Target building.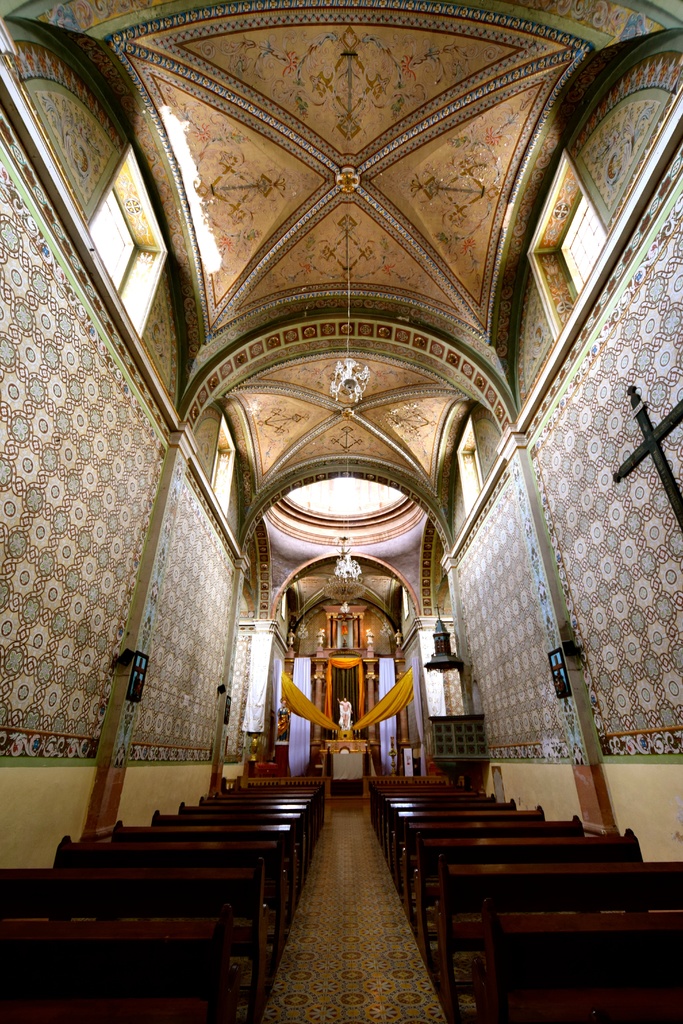
Target region: {"left": 0, "top": 0, "right": 682, "bottom": 1023}.
